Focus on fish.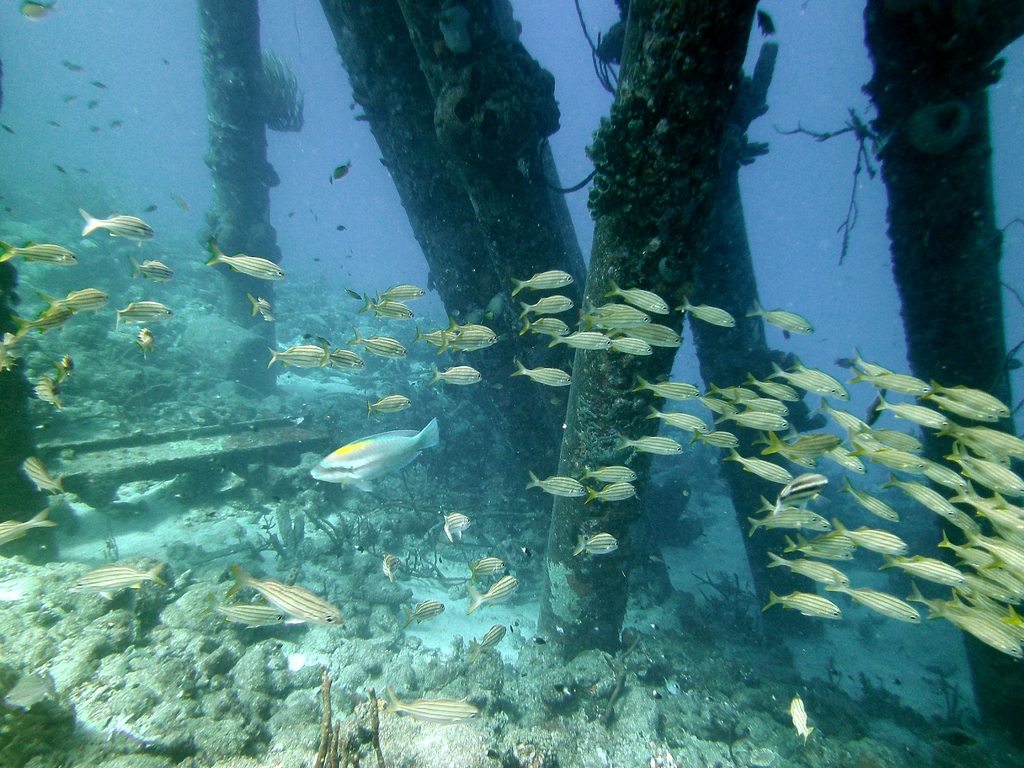
Focused at box(585, 309, 650, 328).
